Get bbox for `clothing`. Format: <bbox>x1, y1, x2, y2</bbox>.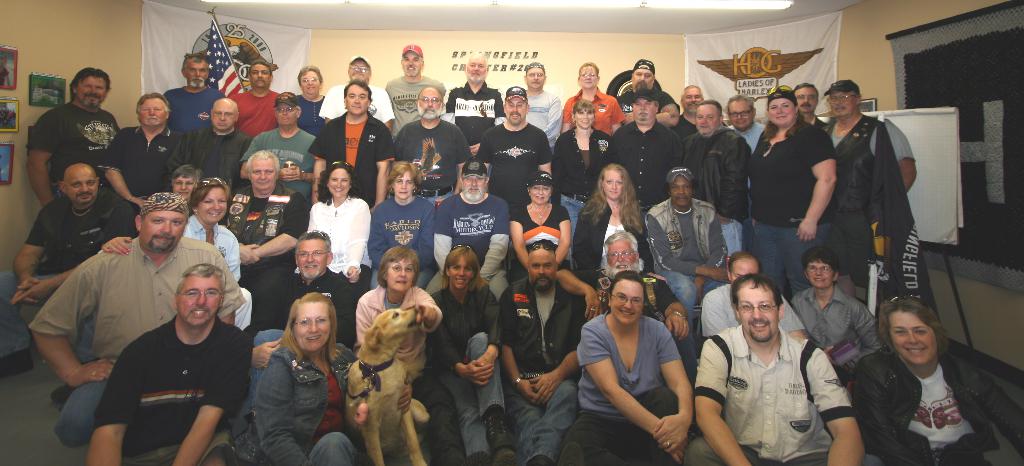
<bbox>447, 83, 504, 147</bbox>.
